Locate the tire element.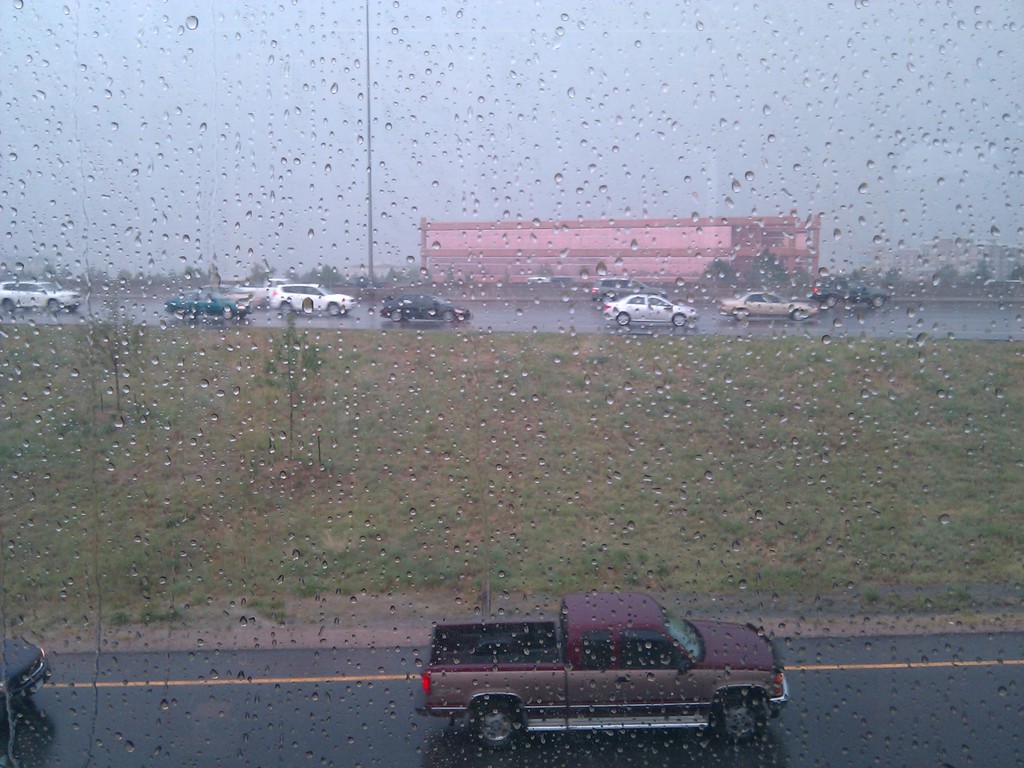
Element bbox: l=44, t=298, r=58, b=312.
